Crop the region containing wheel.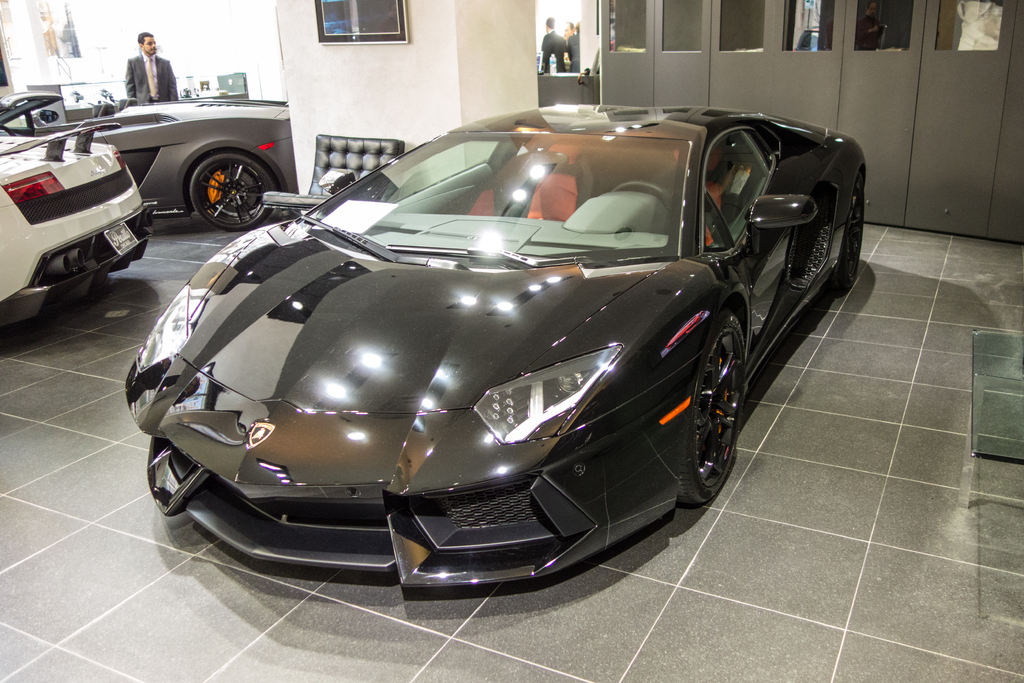
Crop region: pyautogui.locateOnScreen(831, 186, 872, 298).
